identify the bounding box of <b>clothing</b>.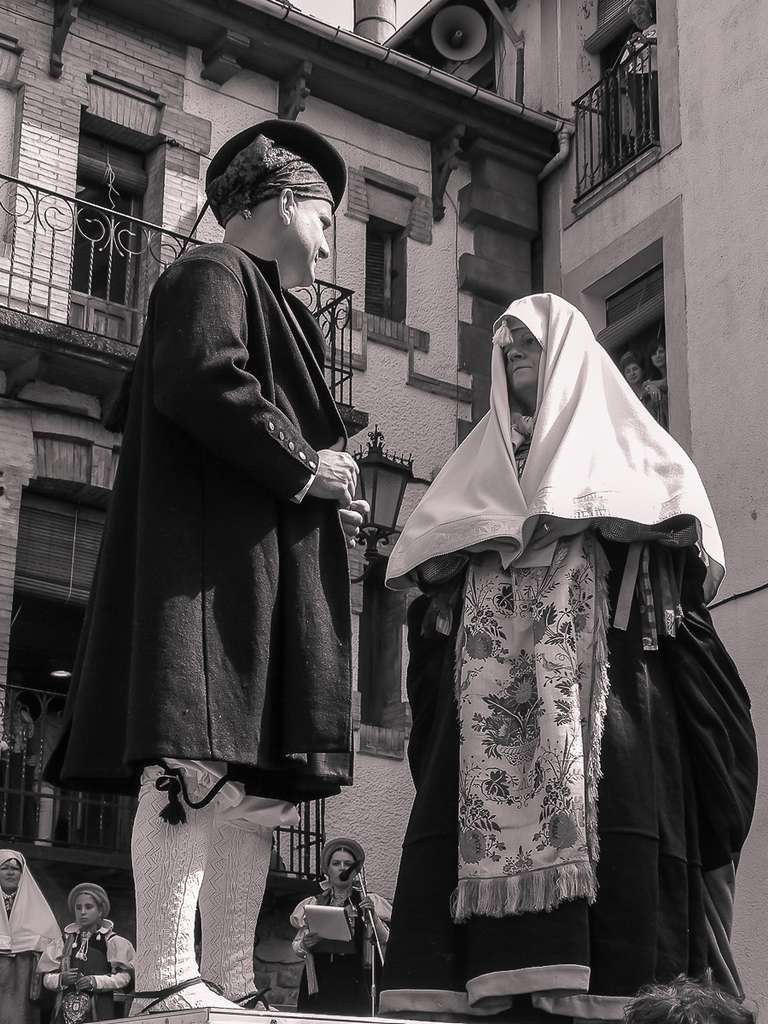
select_region(27, 923, 139, 1023).
